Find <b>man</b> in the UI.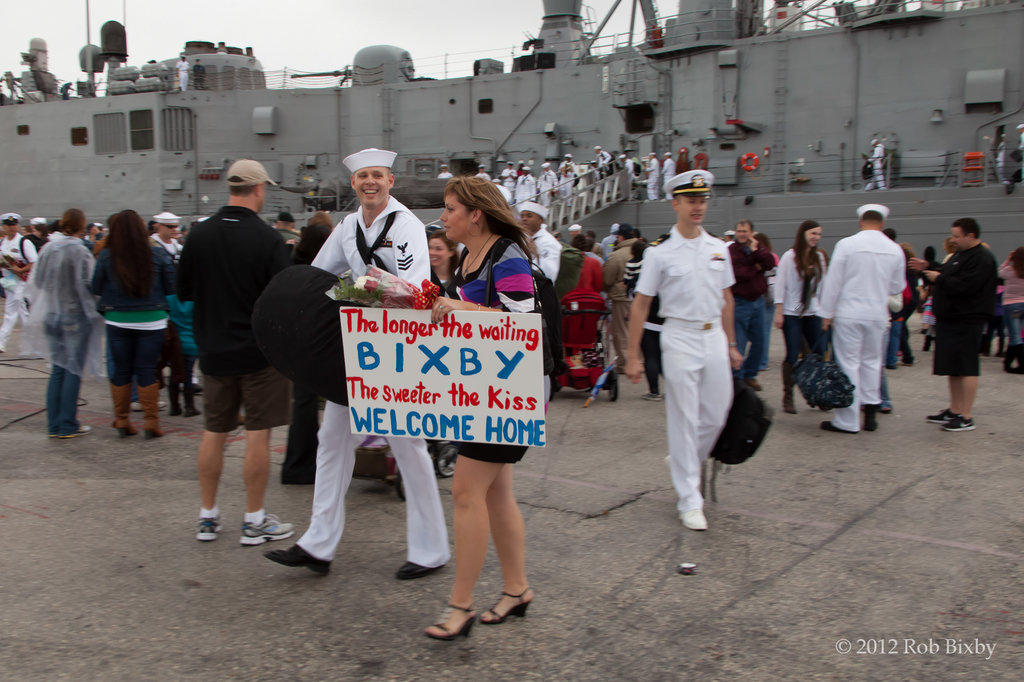
UI element at <box>600,223,642,377</box>.
